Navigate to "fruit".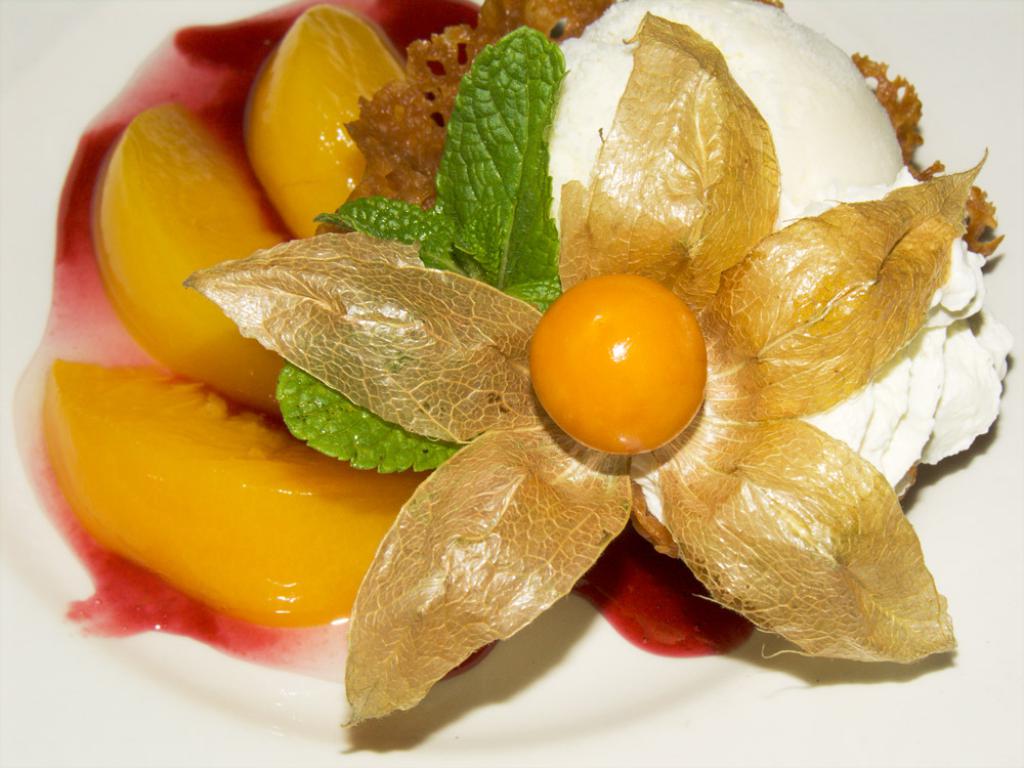
Navigation target: {"left": 89, "top": 100, "right": 283, "bottom": 419}.
